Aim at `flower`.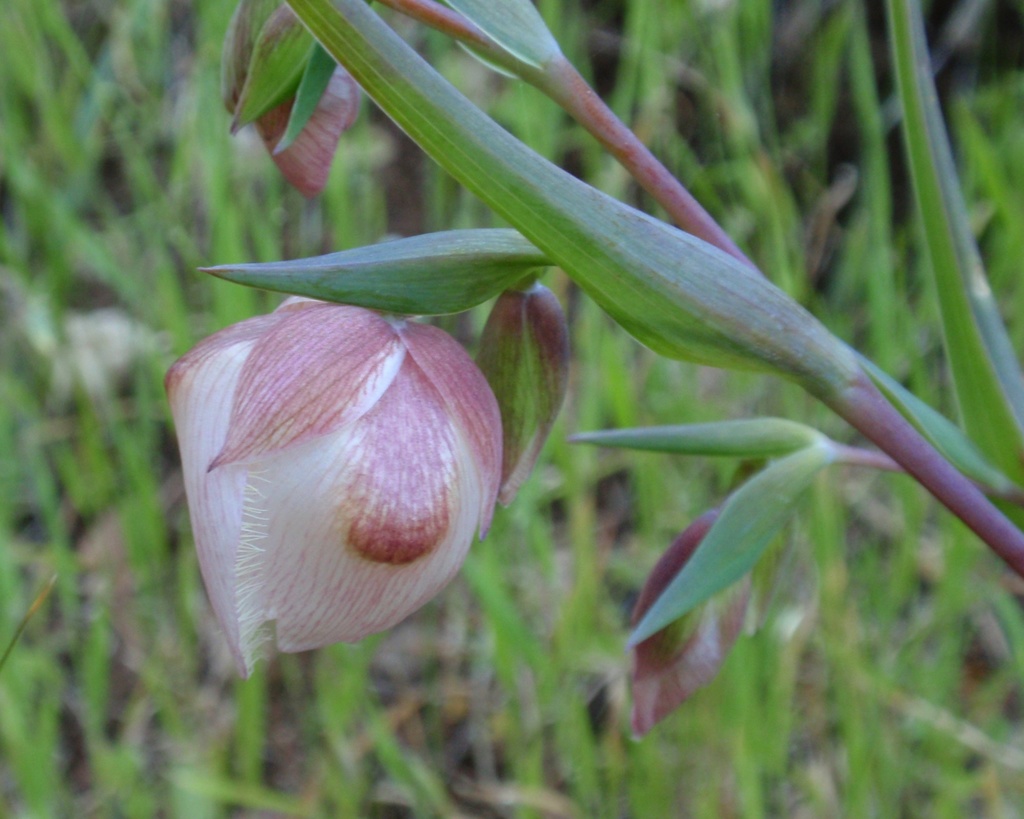
Aimed at [left=150, top=272, right=538, bottom=670].
